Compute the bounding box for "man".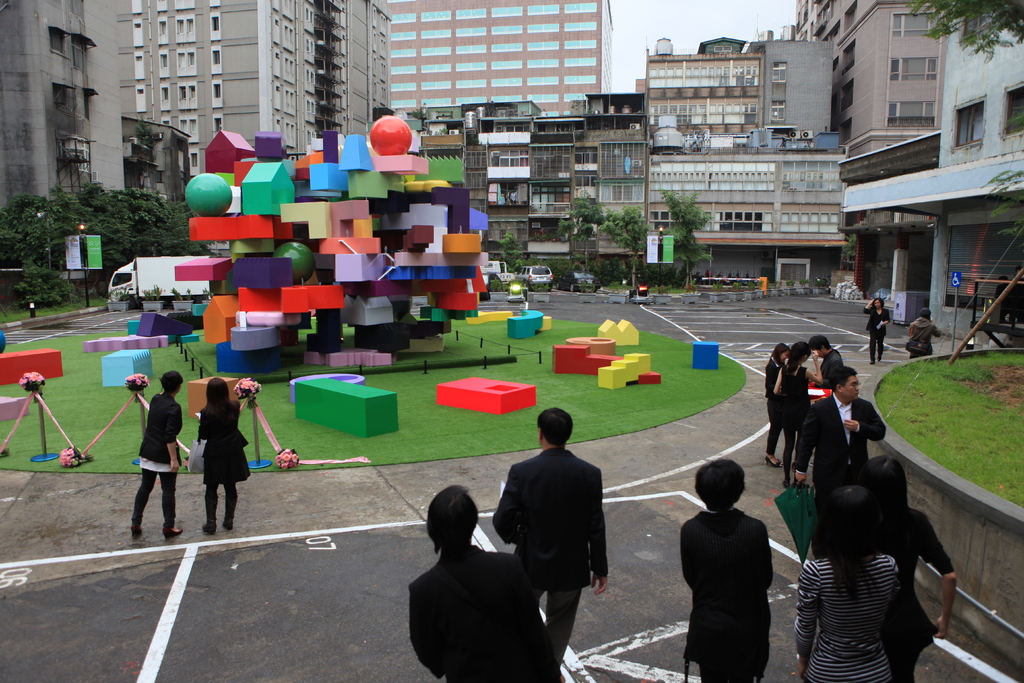
region(806, 340, 845, 388).
